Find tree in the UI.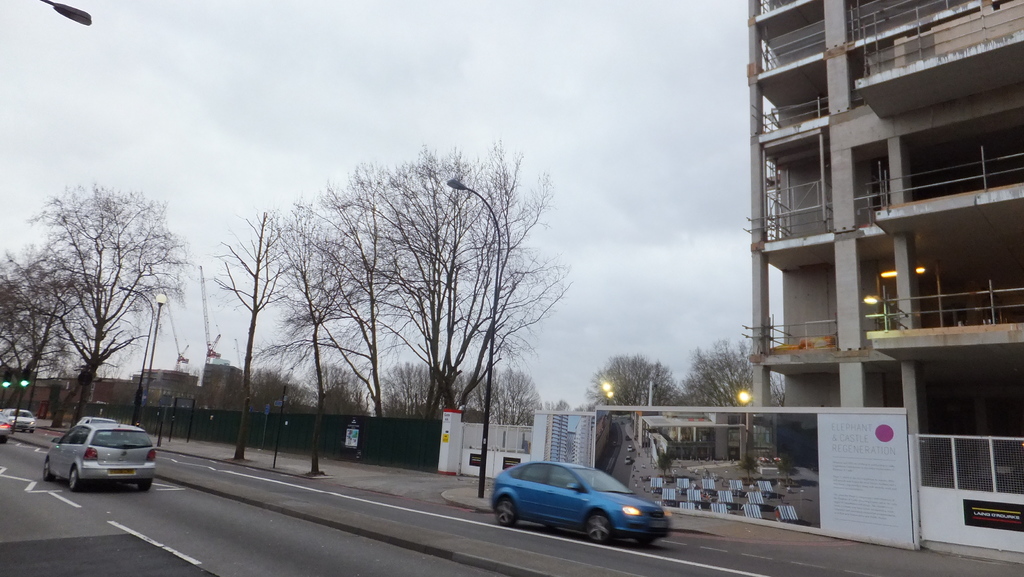
UI element at 223, 212, 292, 467.
